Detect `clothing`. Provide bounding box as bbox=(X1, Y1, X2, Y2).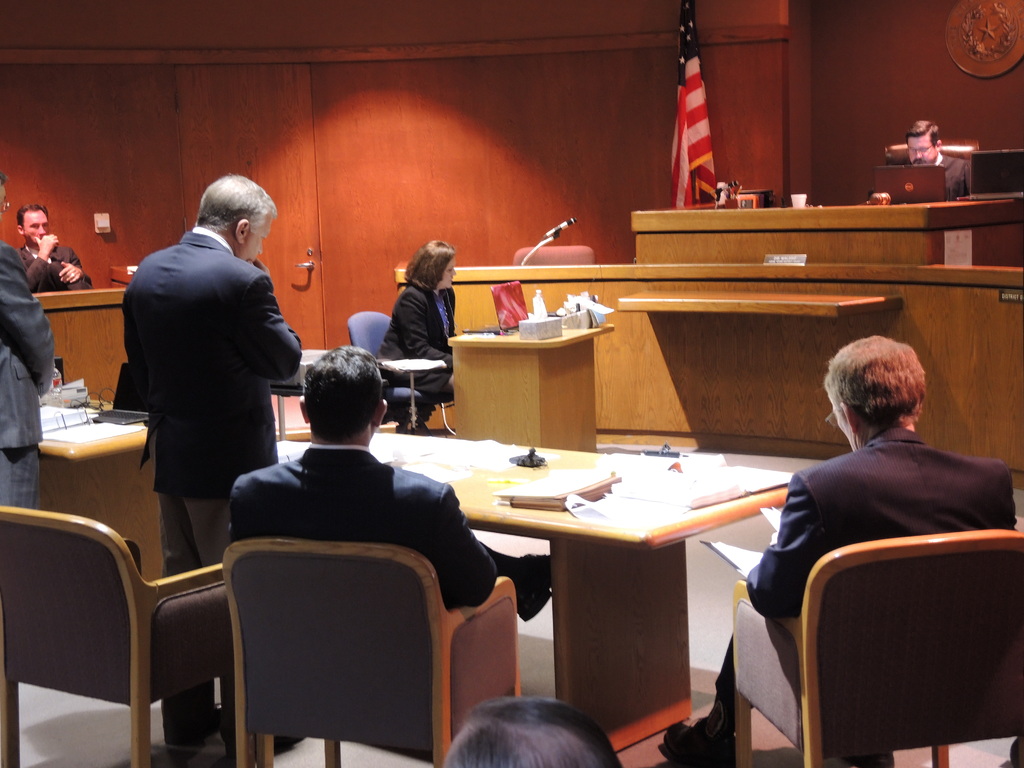
bbox=(228, 450, 525, 605).
